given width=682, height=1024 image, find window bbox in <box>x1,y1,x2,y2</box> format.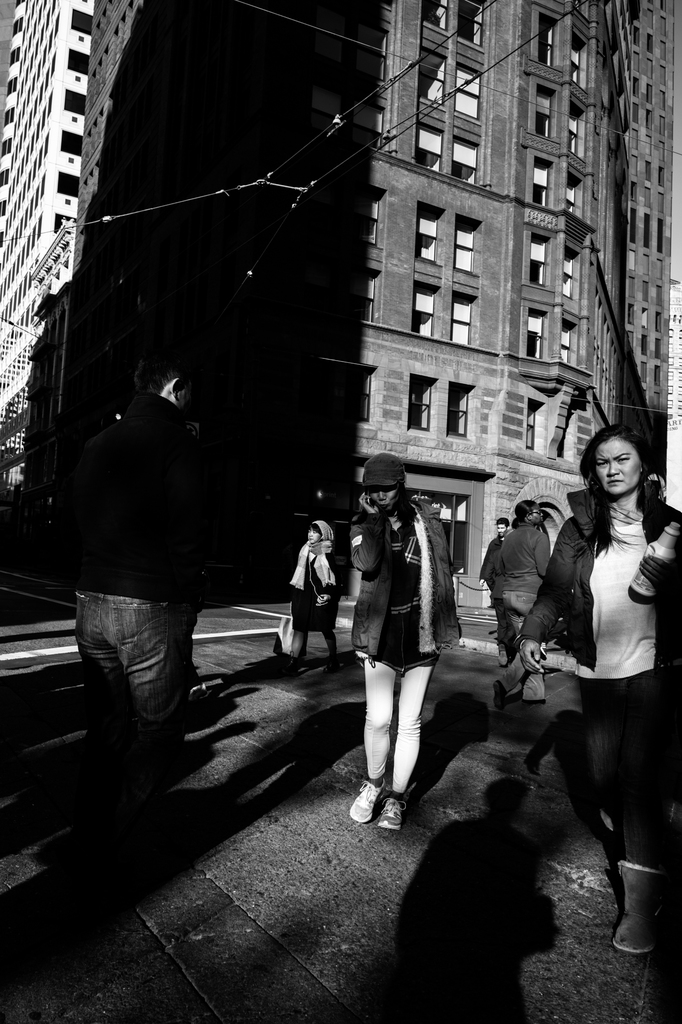
<box>416,280,437,332</box>.
